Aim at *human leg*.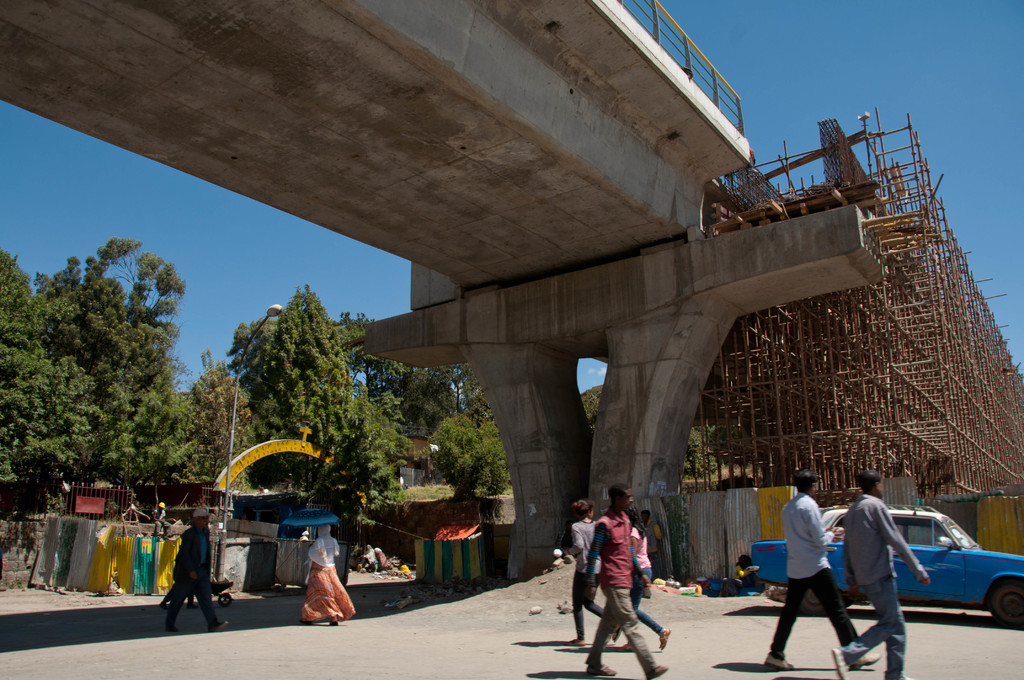
Aimed at x1=565 y1=569 x2=595 y2=644.
